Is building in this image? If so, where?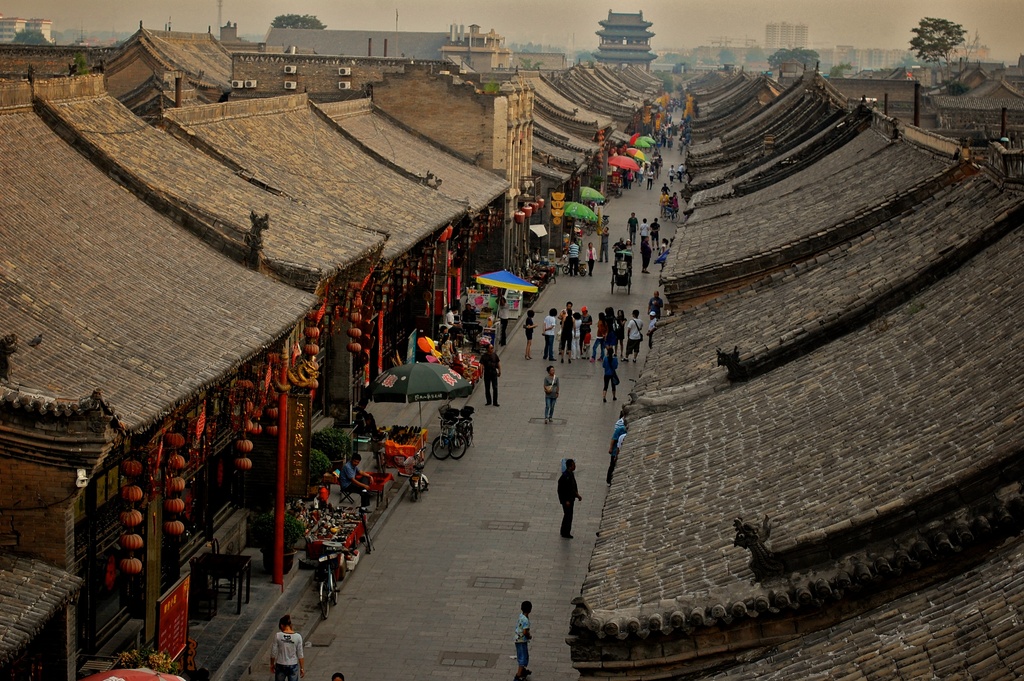
Yes, at bbox=[0, 12, 56, 45].
